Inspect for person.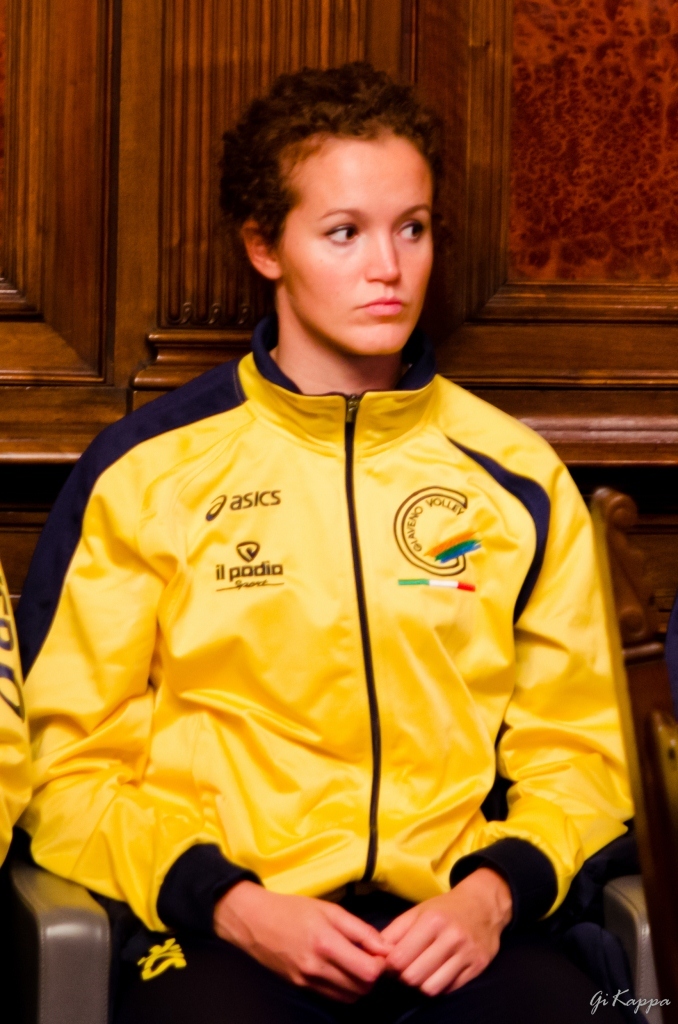
Inspection: left=17, top=103, right=642, bottom=1007.
